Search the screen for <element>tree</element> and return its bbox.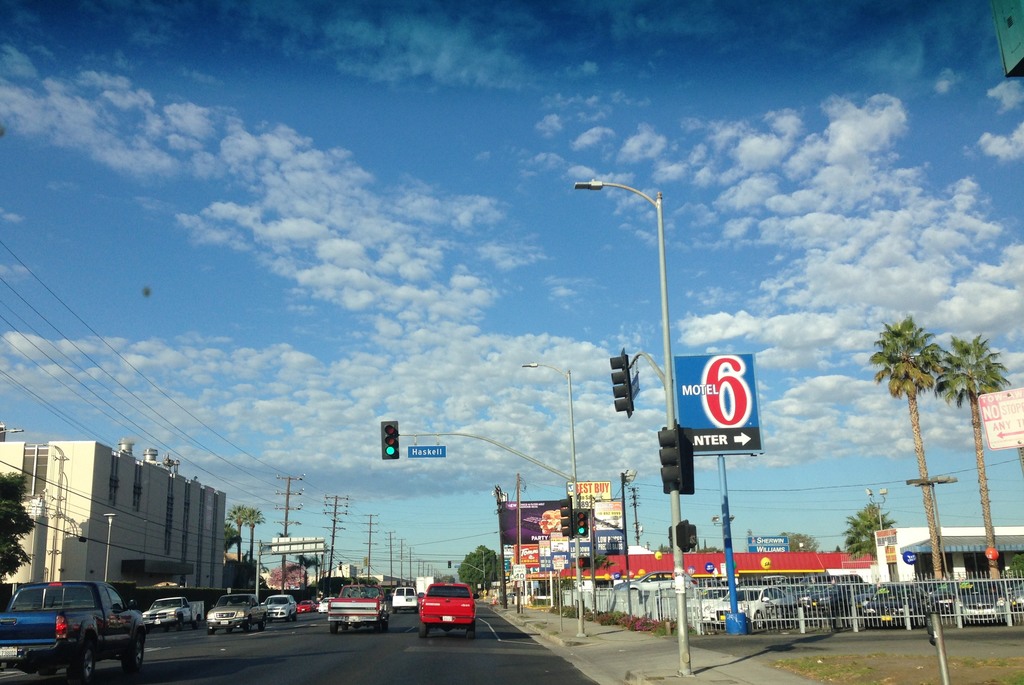
Found: 226:503:246:558.
